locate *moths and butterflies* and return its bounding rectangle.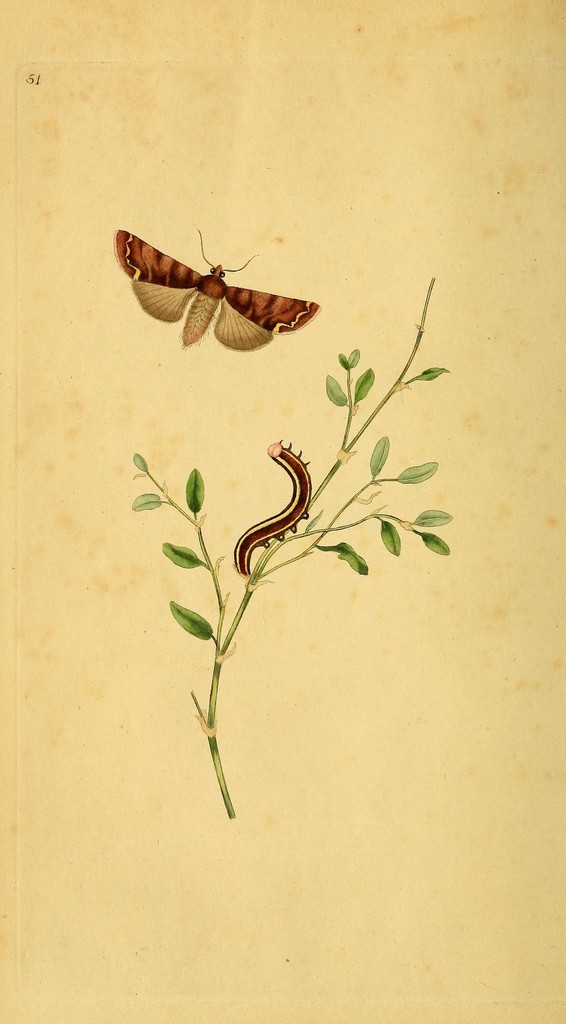
pyautogui.locateOnScreen(113, 228, 319, 349).
